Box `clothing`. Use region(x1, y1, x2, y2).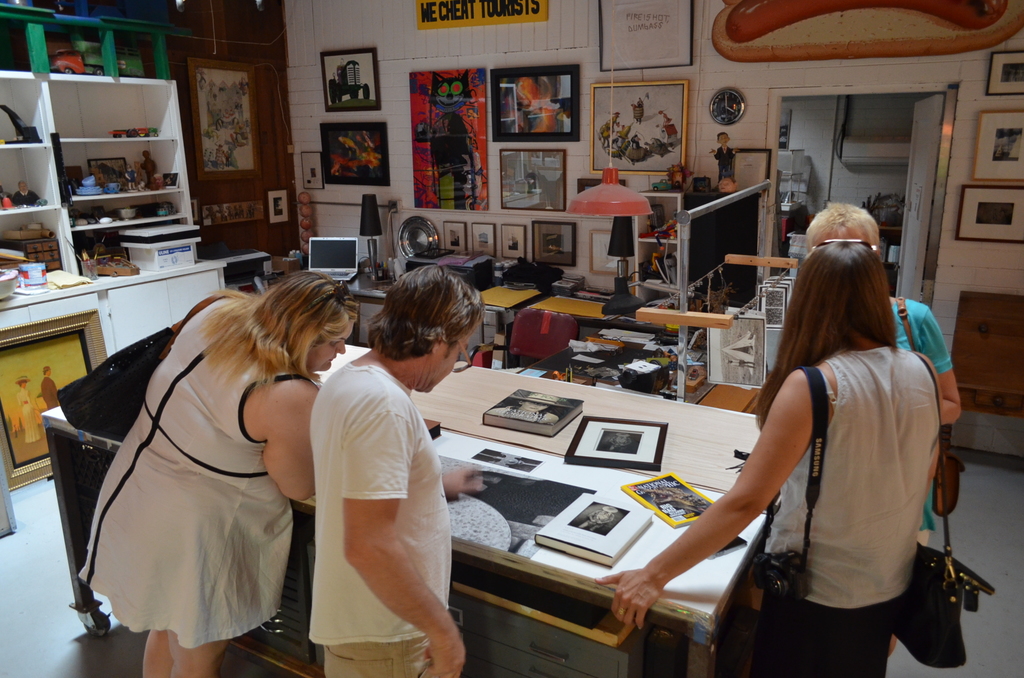
region(890, 299, 952, 547).
